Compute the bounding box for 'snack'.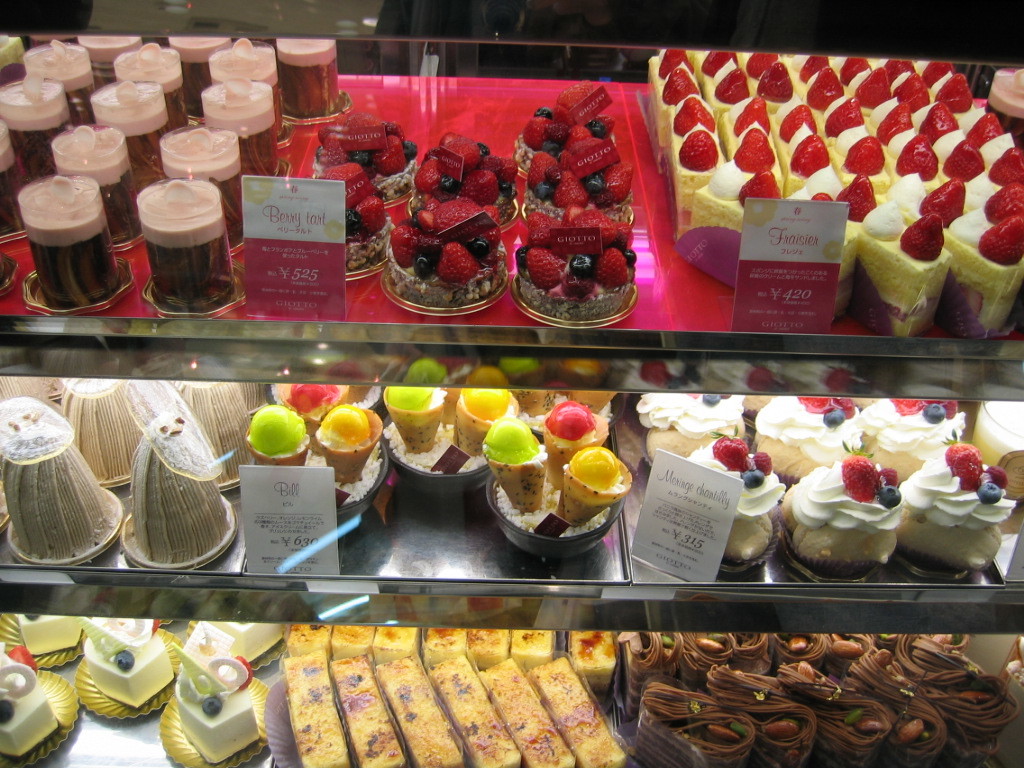
(left=311, top=401, right=380, bottom=483).
